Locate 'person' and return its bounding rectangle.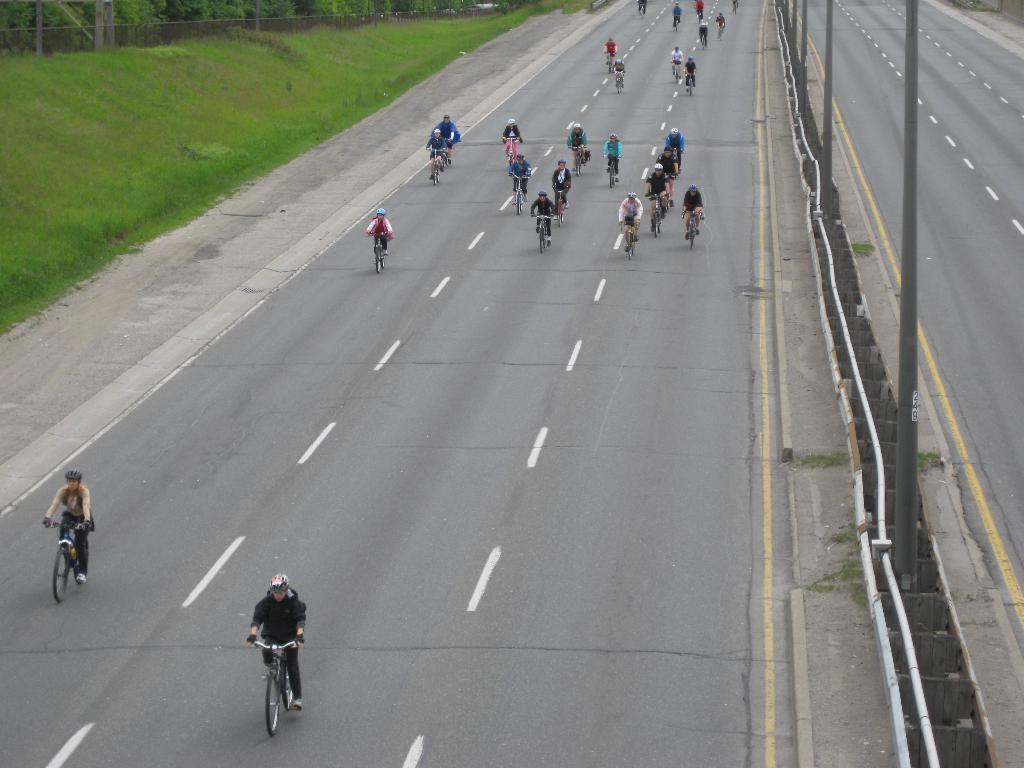
[604, 38, 618, 74].
